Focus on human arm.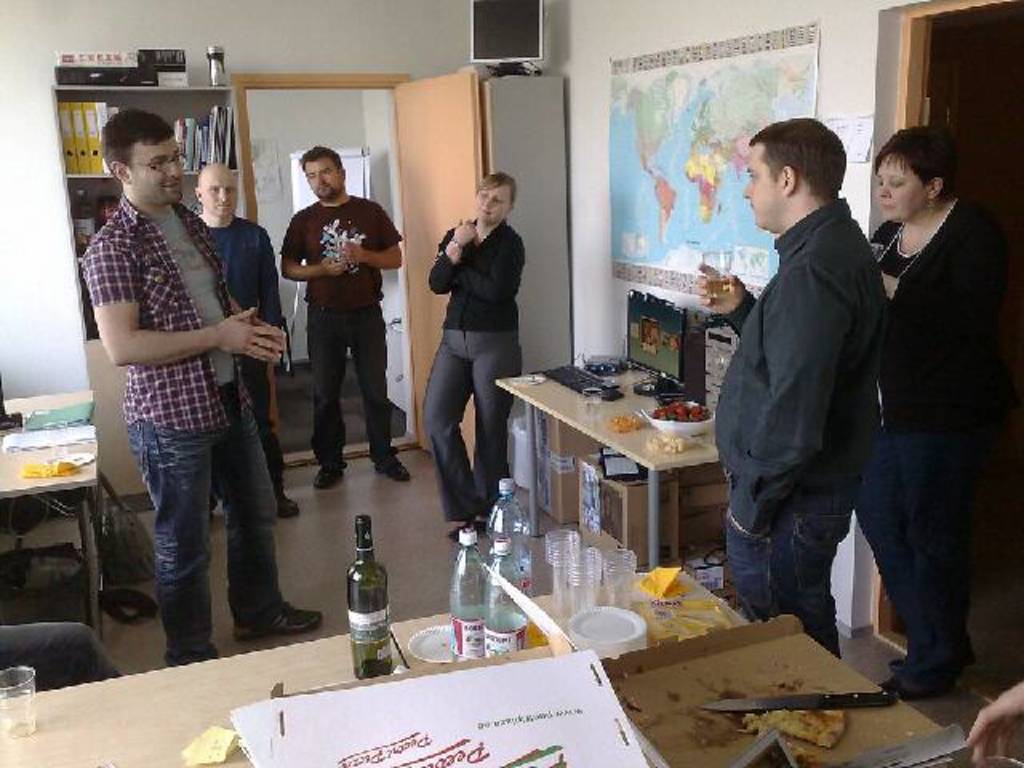
Focused at (251, 234, 298, 363).
